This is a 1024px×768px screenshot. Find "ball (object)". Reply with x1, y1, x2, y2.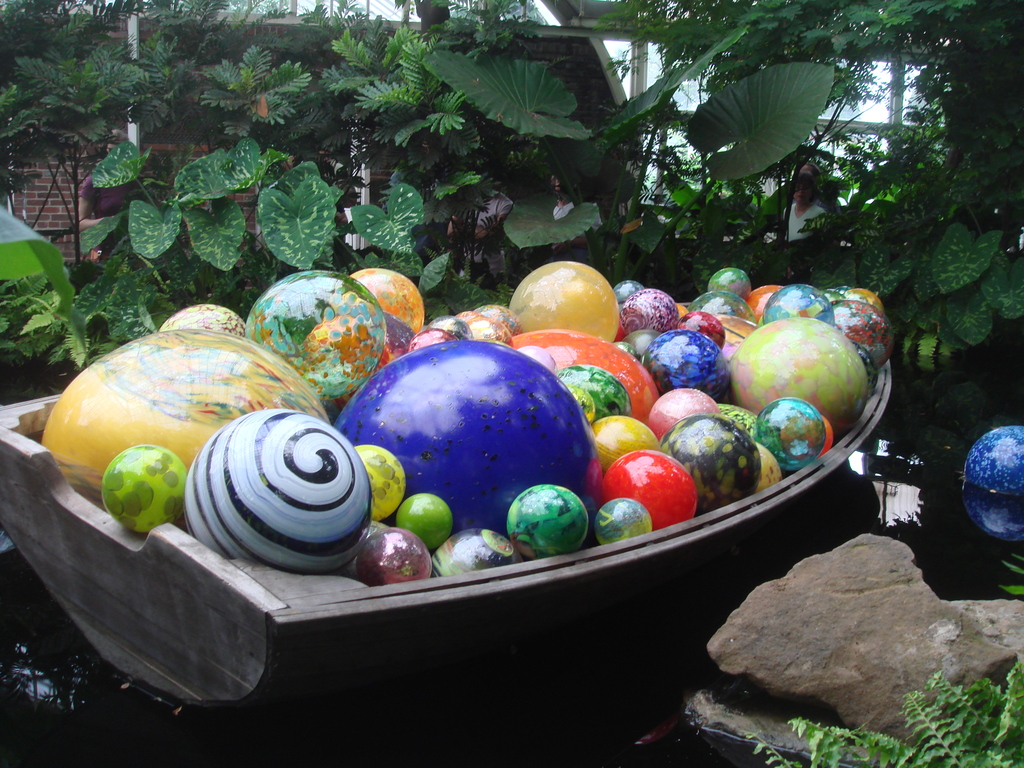
47, 325, 330, 512.
